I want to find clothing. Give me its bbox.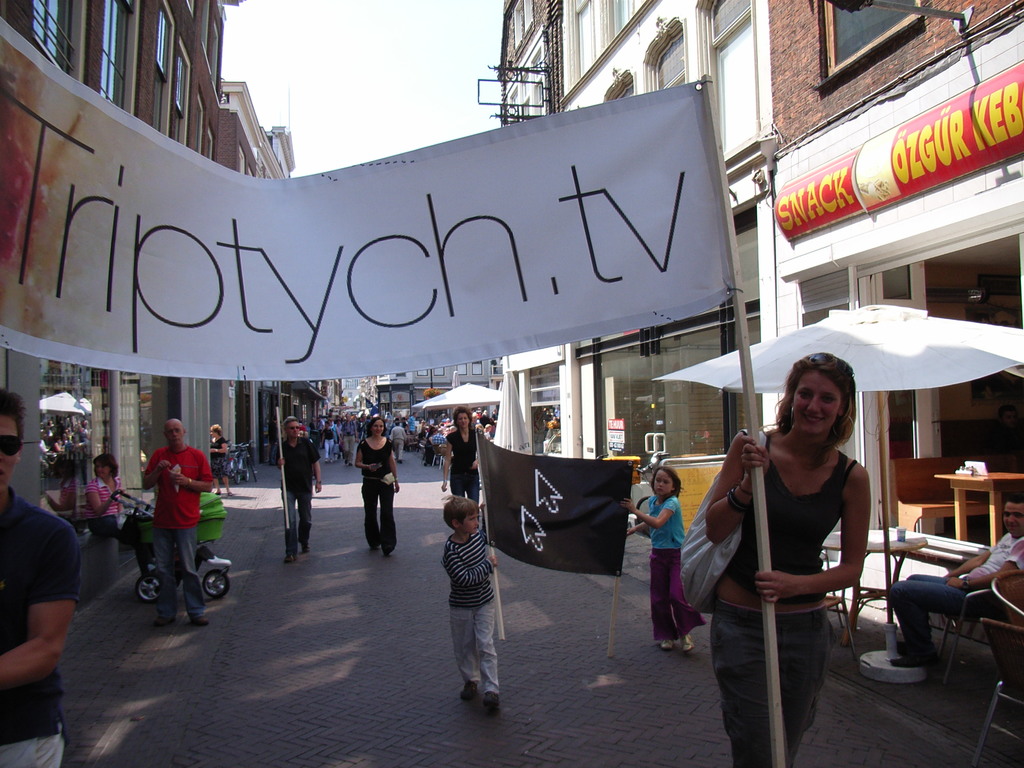
select_region(641, 499, 705, 636).
